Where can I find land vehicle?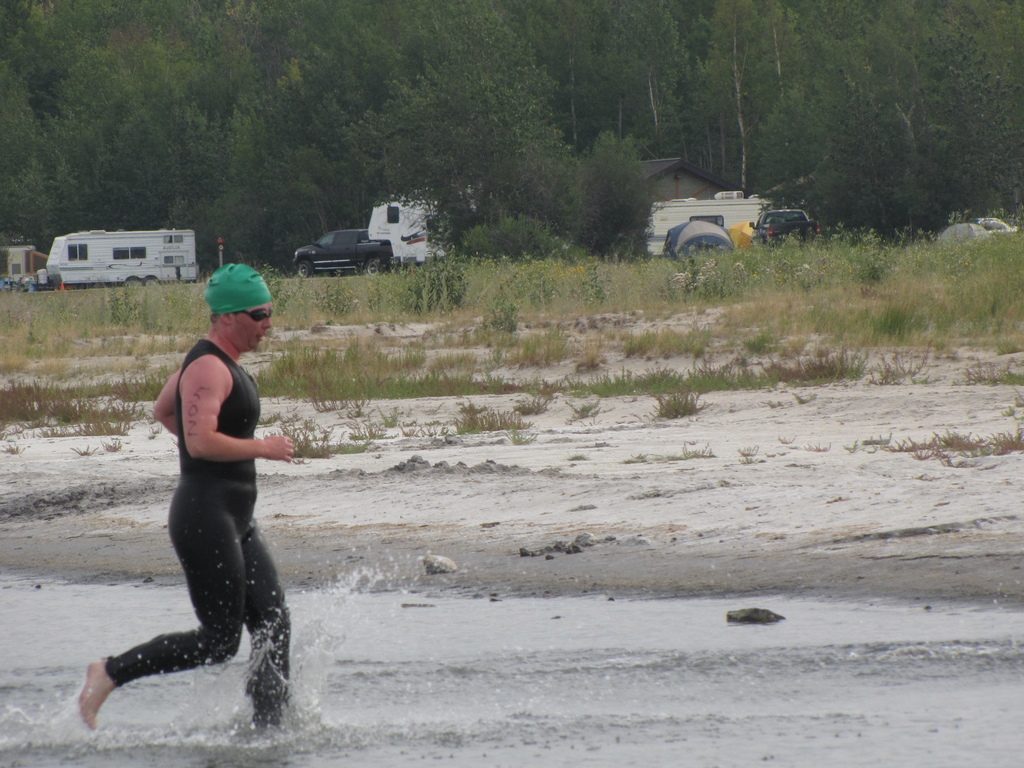
You can find it at 295 230 393 278.
